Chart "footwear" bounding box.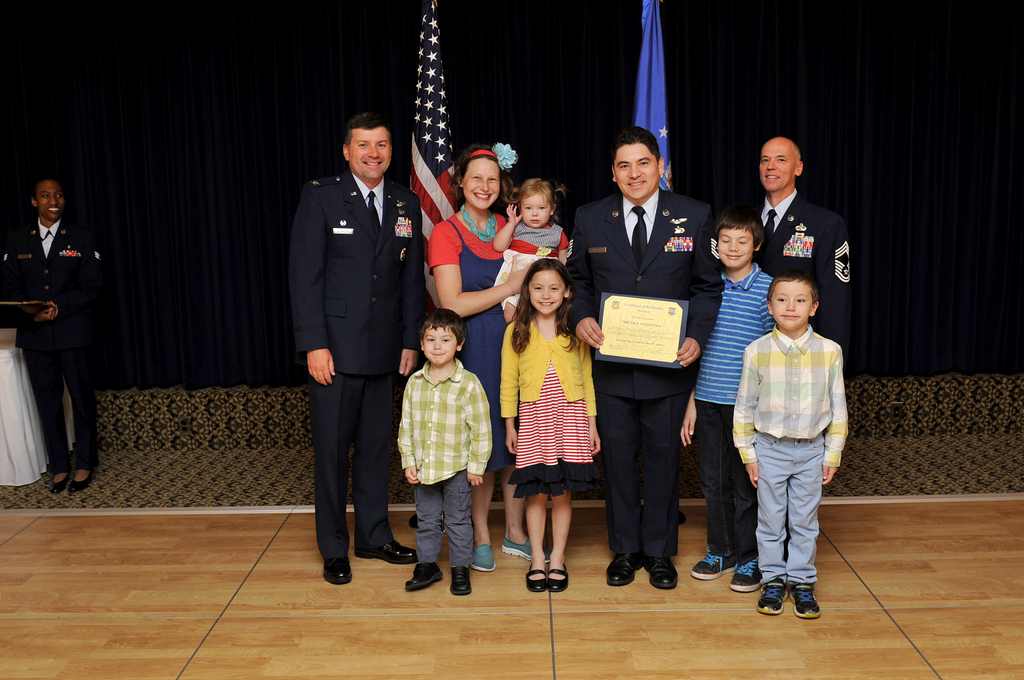
Charted: 603,551,641,588.
